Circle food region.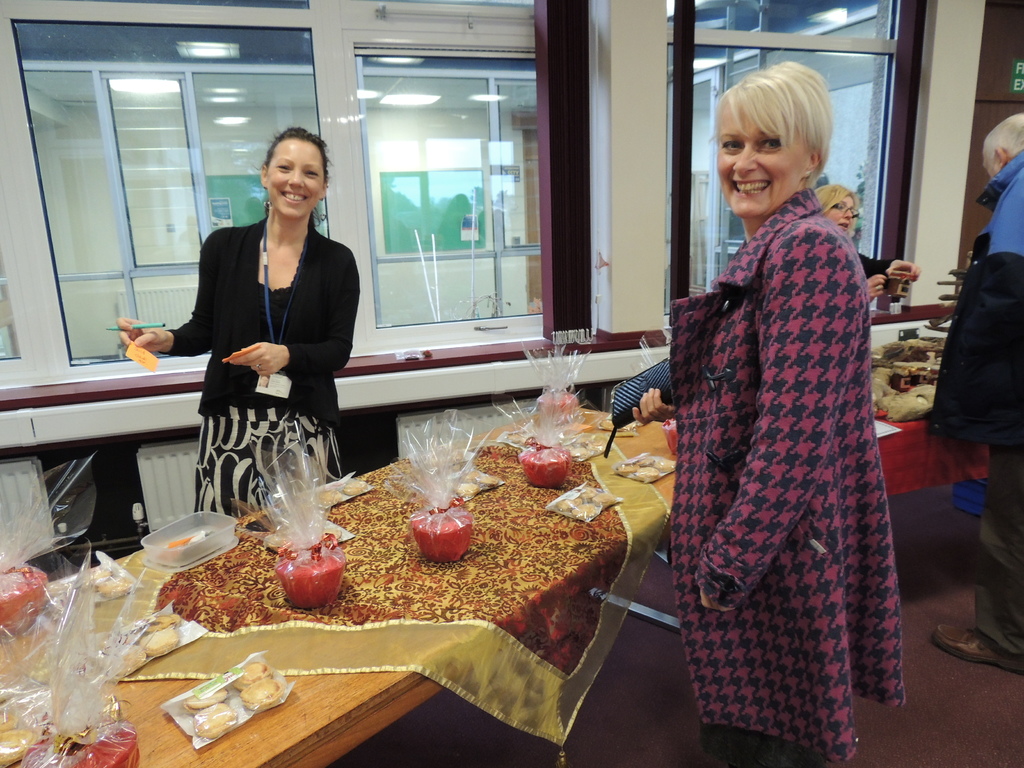
Region: detection(315, 487, 342, 508).
